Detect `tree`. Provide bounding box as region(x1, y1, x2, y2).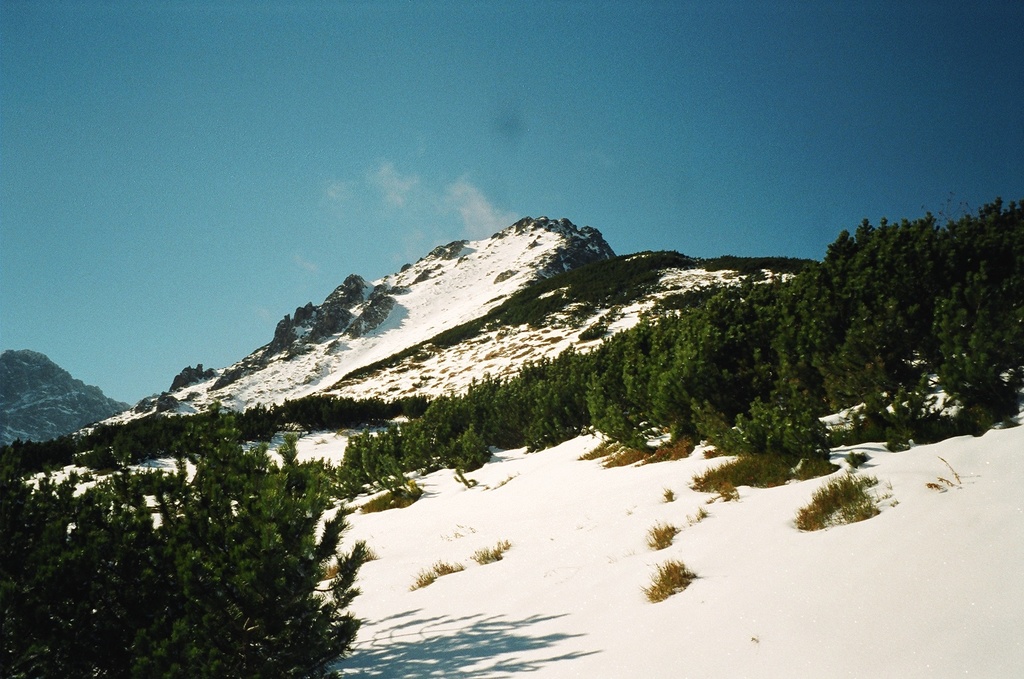
region(584, 310, 662, 430).
